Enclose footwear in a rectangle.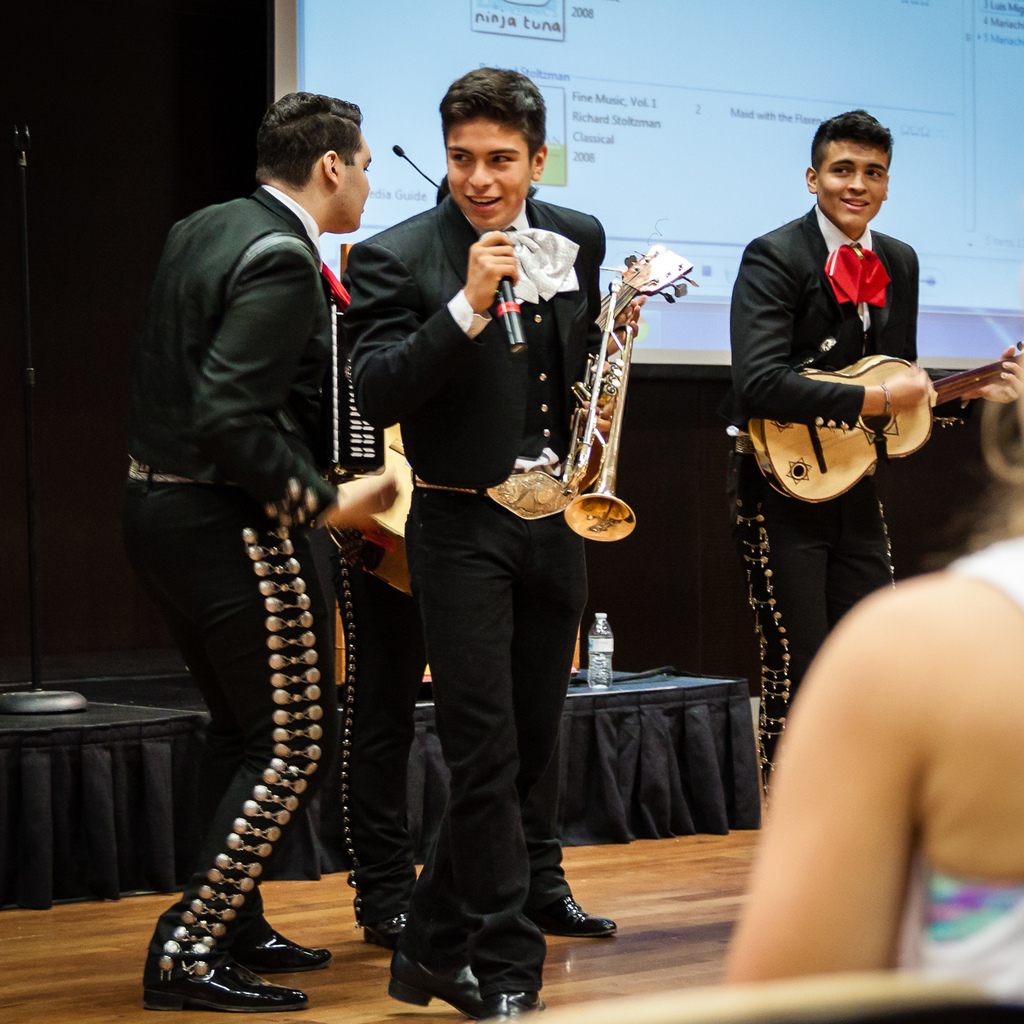
383:950:492:1023.
